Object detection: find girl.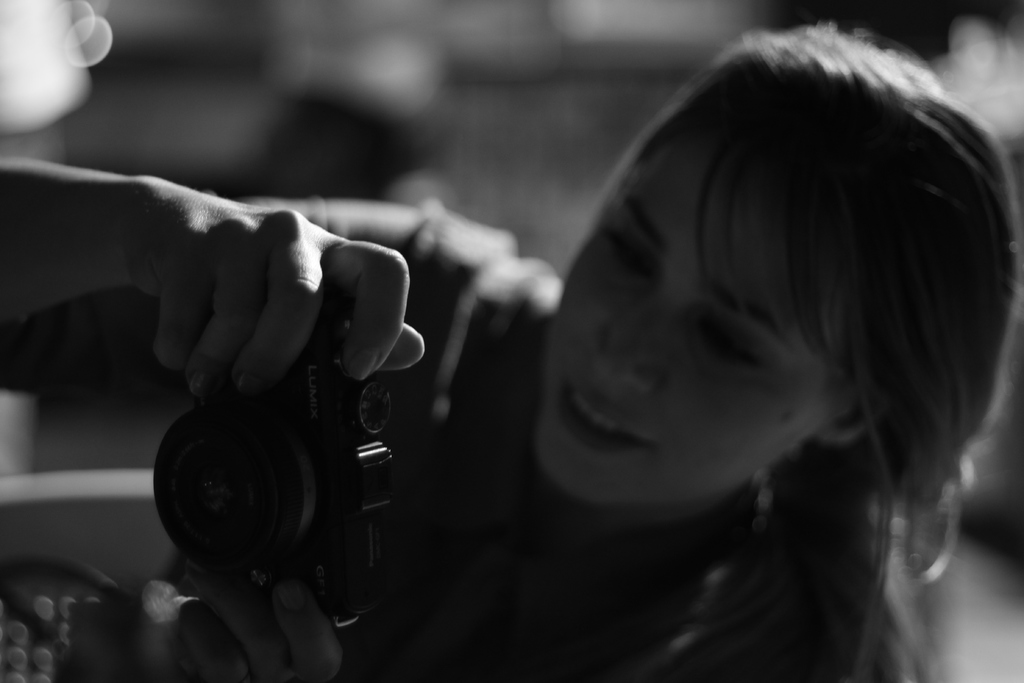
locate(0, 17, 1023, 682).
